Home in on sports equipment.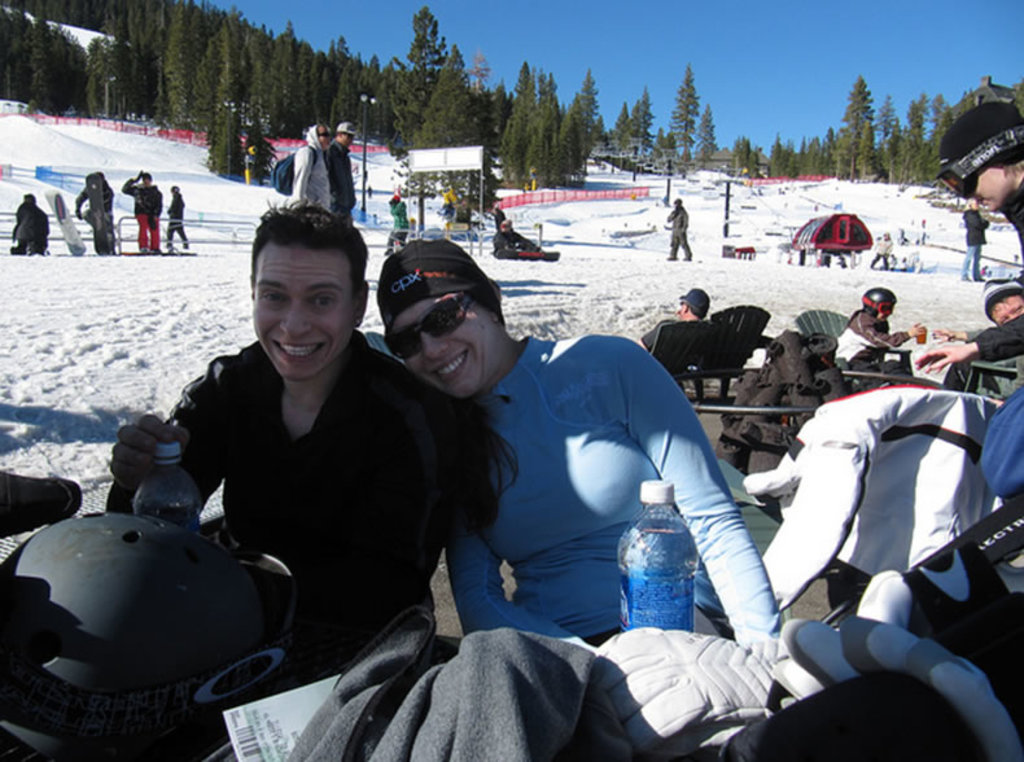
Homed in at 858/284/896/321.
